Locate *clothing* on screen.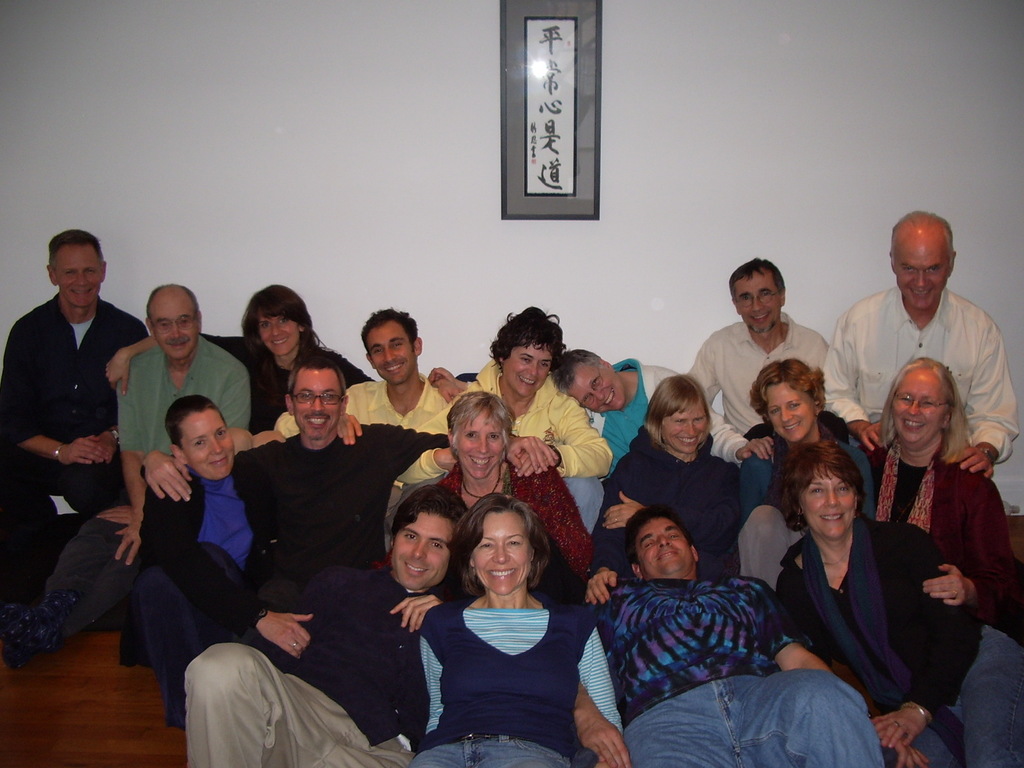
On screen at locate(197, 331, 380, 436).
